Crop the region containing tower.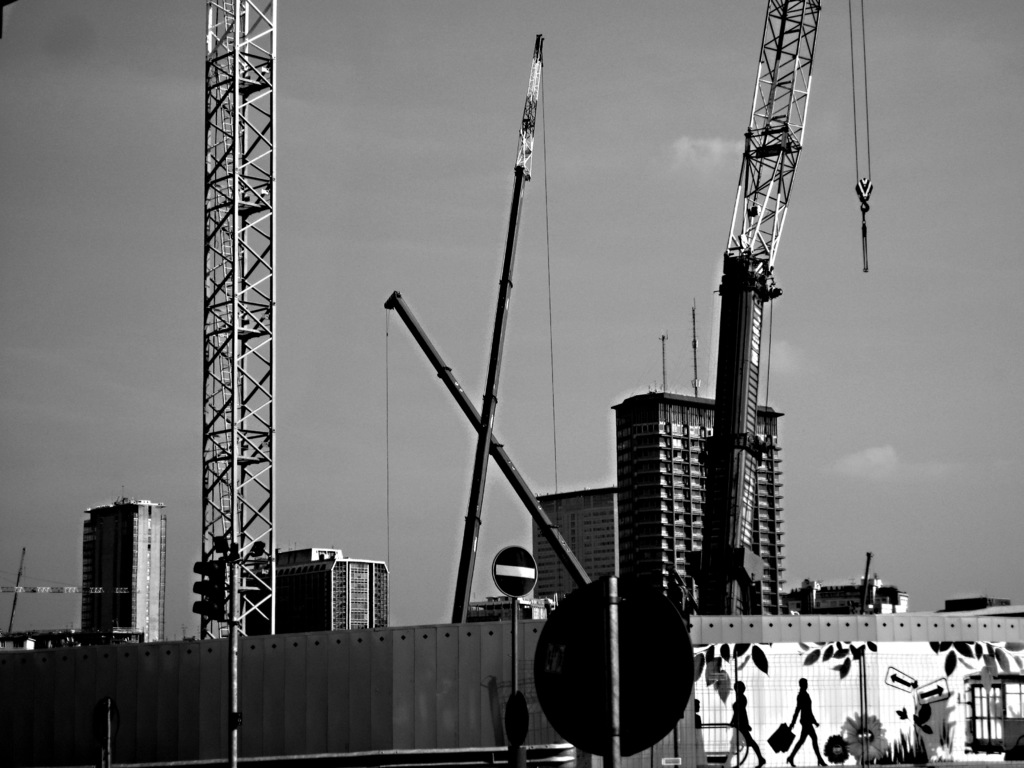
Crop region: {"left": 535, "top": 484, "right": 614, "bottom": 614}.
